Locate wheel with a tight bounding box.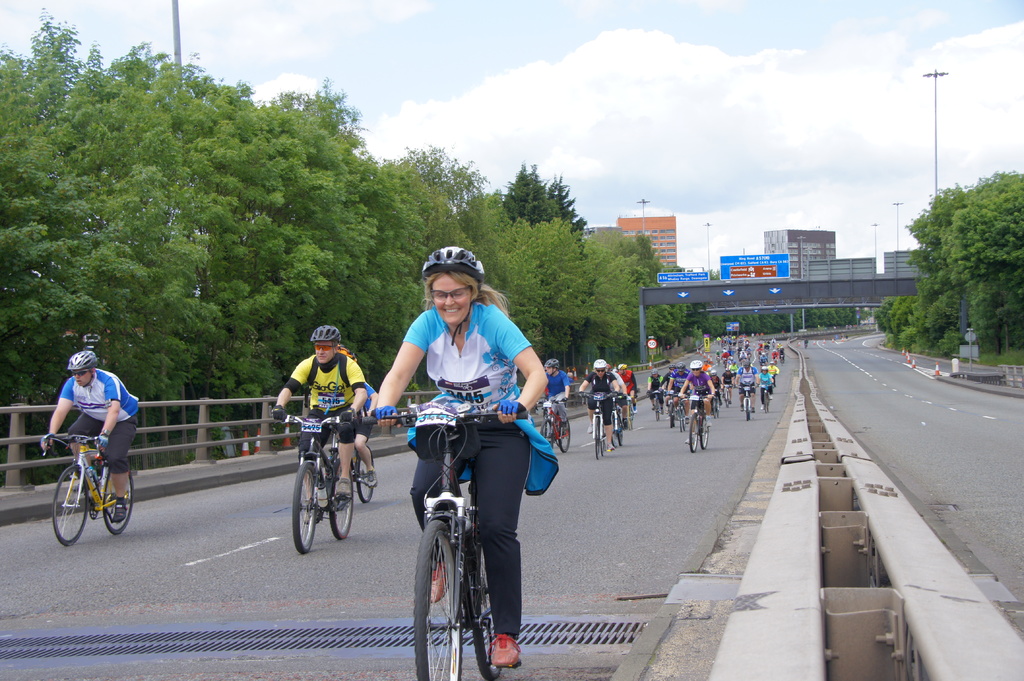
Rect(557, 421, 572, 453).
